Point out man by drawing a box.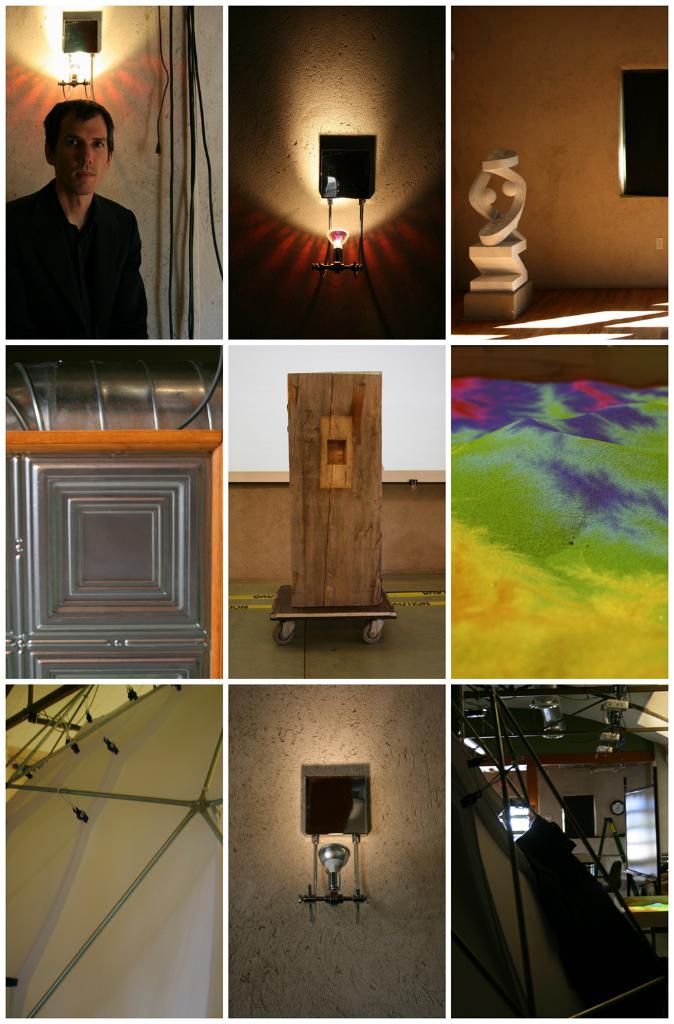
[left=10, top=88, right=155, bottom=360].
